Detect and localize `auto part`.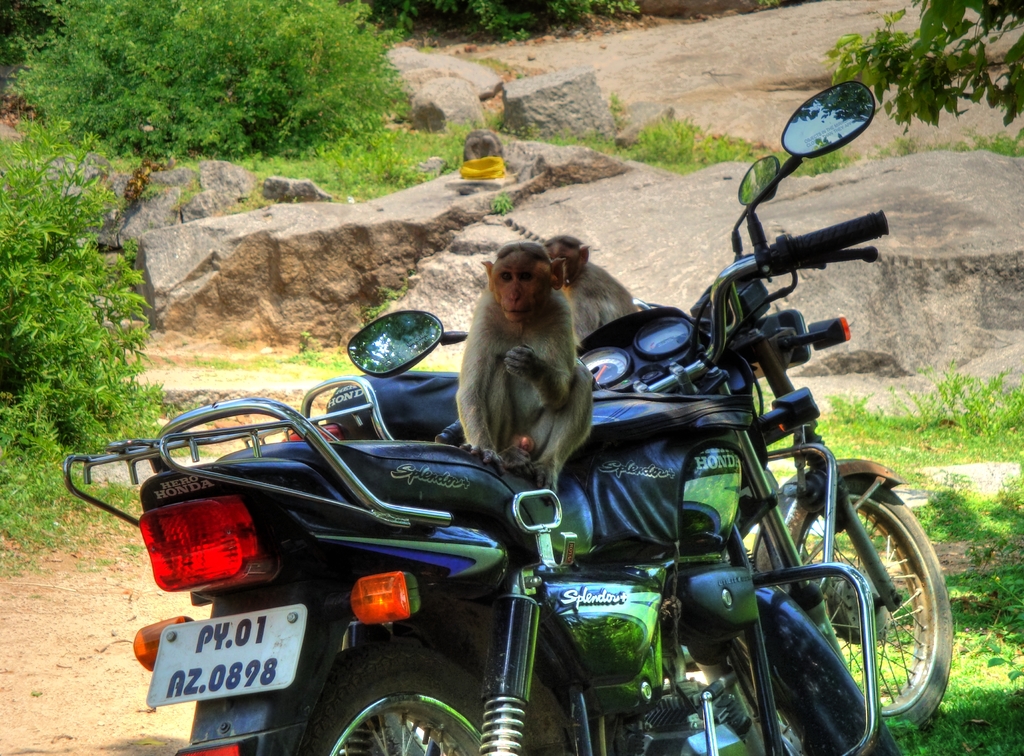
Localized at (left=339, top=304, right=438, bottom=378).
